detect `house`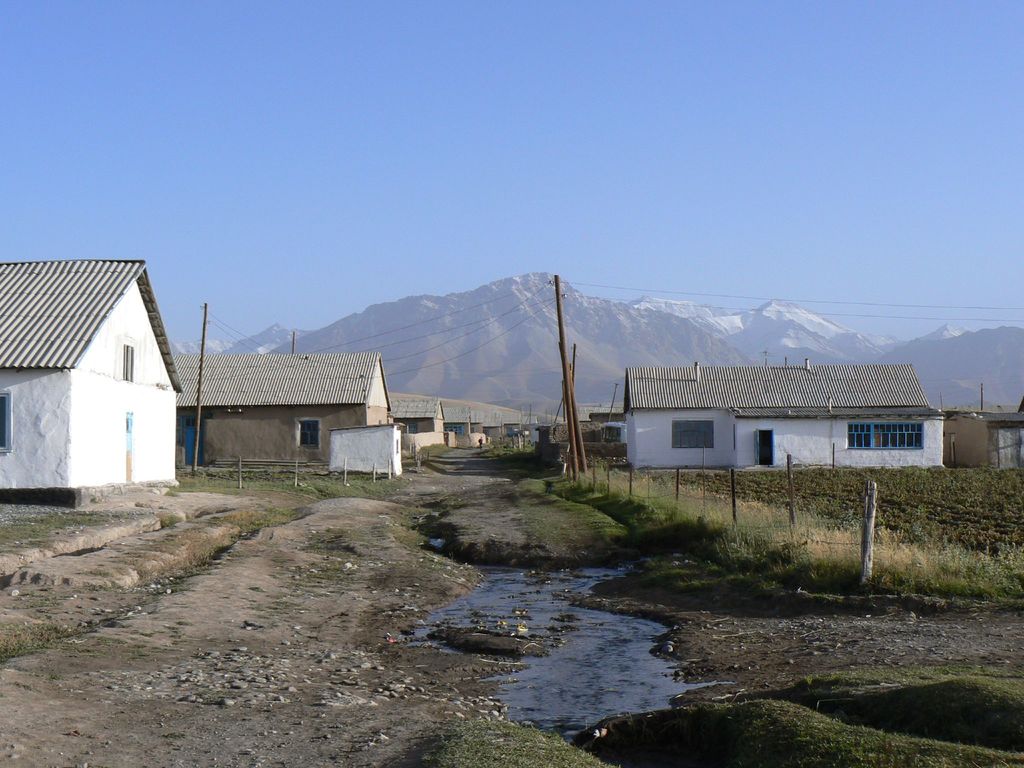
bbox=(19, 250, 191, 511)
